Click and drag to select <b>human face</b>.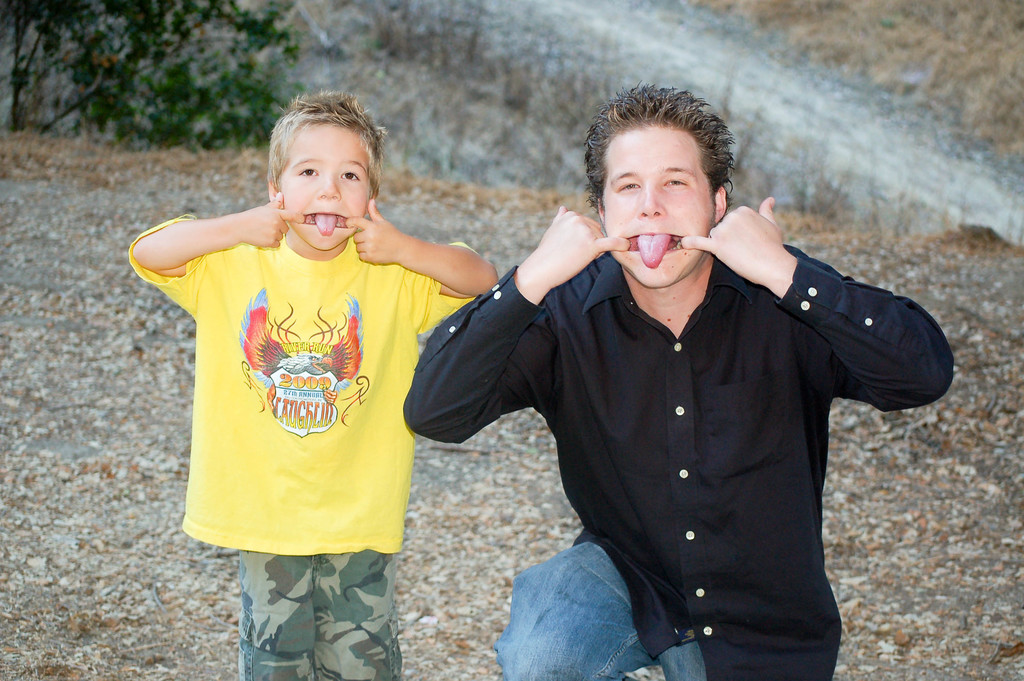
Selection: rect(278, 119, 370, 250).
